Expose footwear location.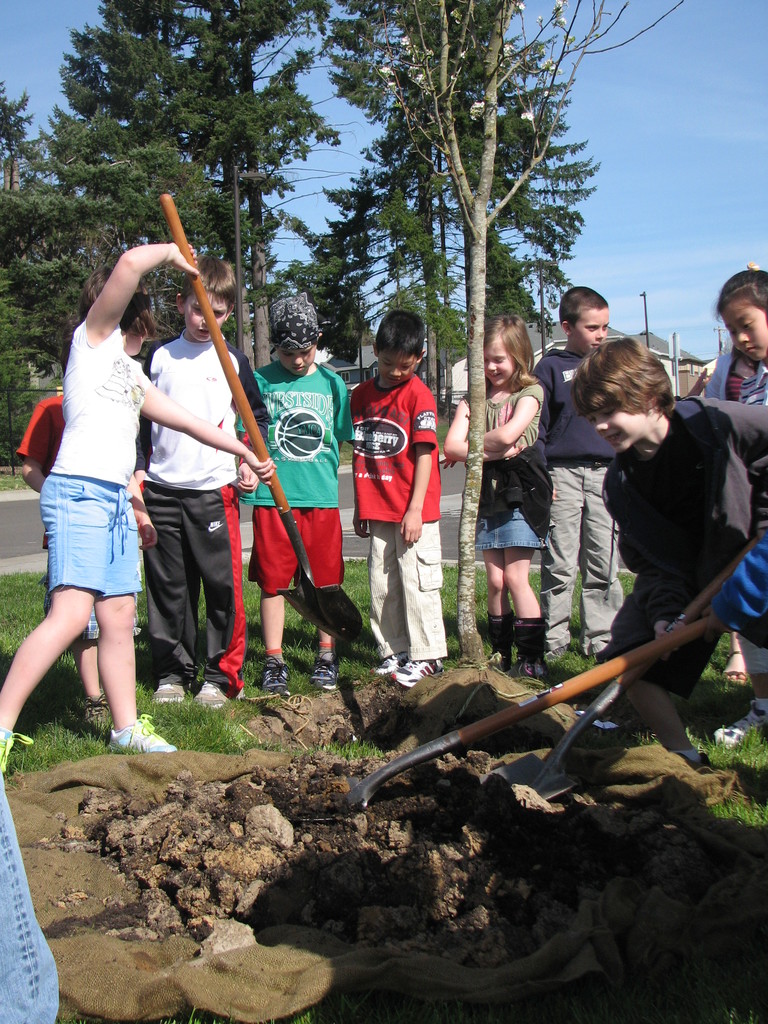
Exposed at (left=486, top=611, right=508, bottom=667).
